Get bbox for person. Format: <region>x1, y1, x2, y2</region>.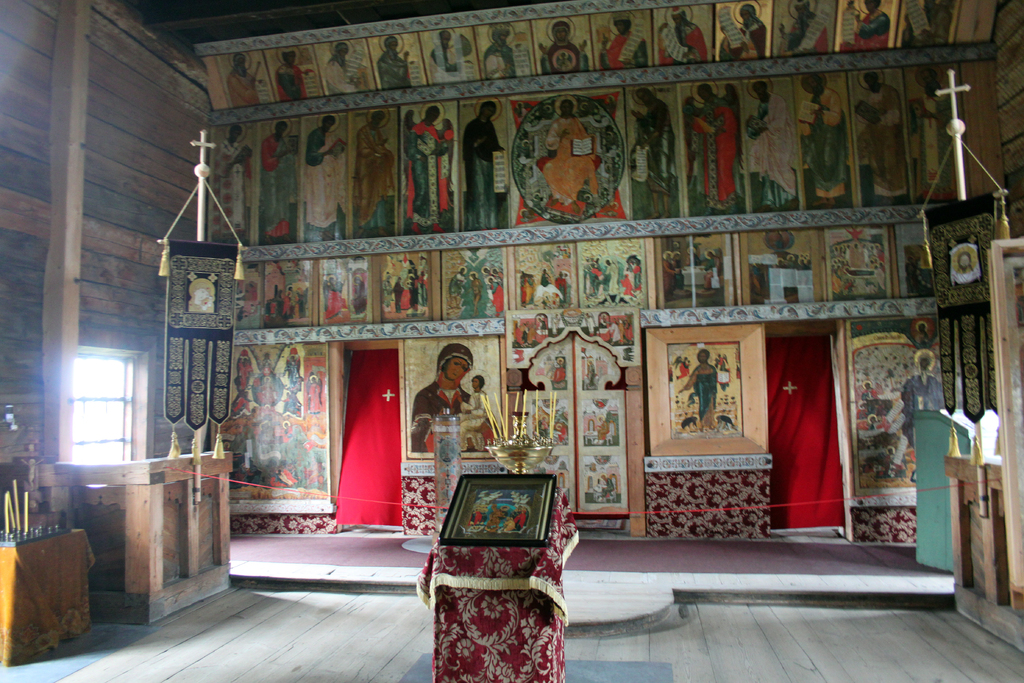
<region>661, 251, 676, 300</region>.
